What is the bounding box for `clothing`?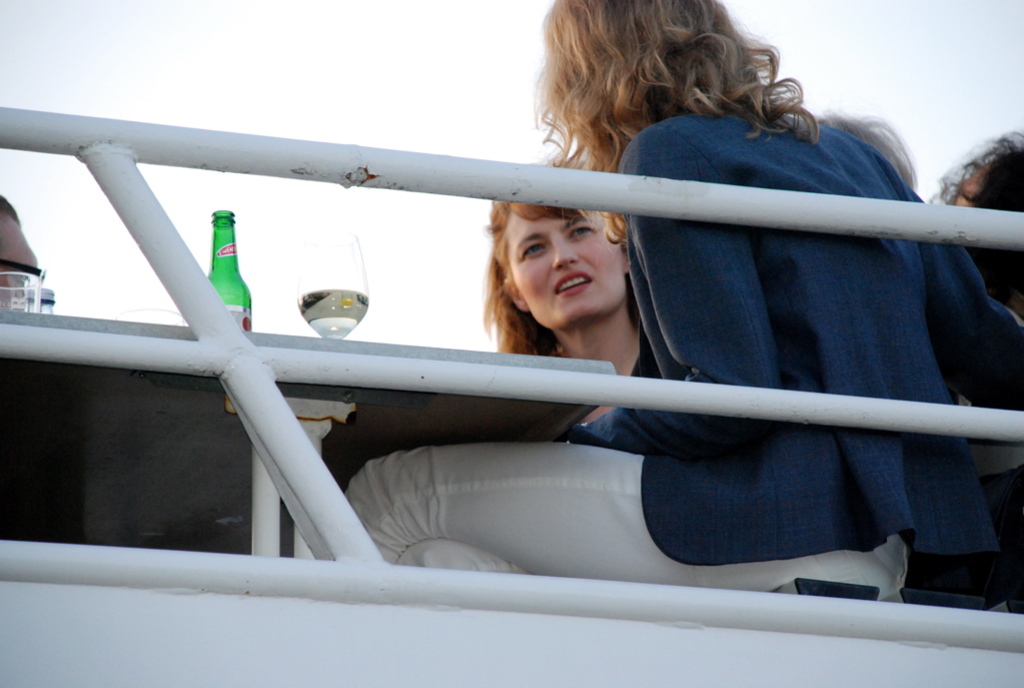
region(531, 74, 1011, 553).
